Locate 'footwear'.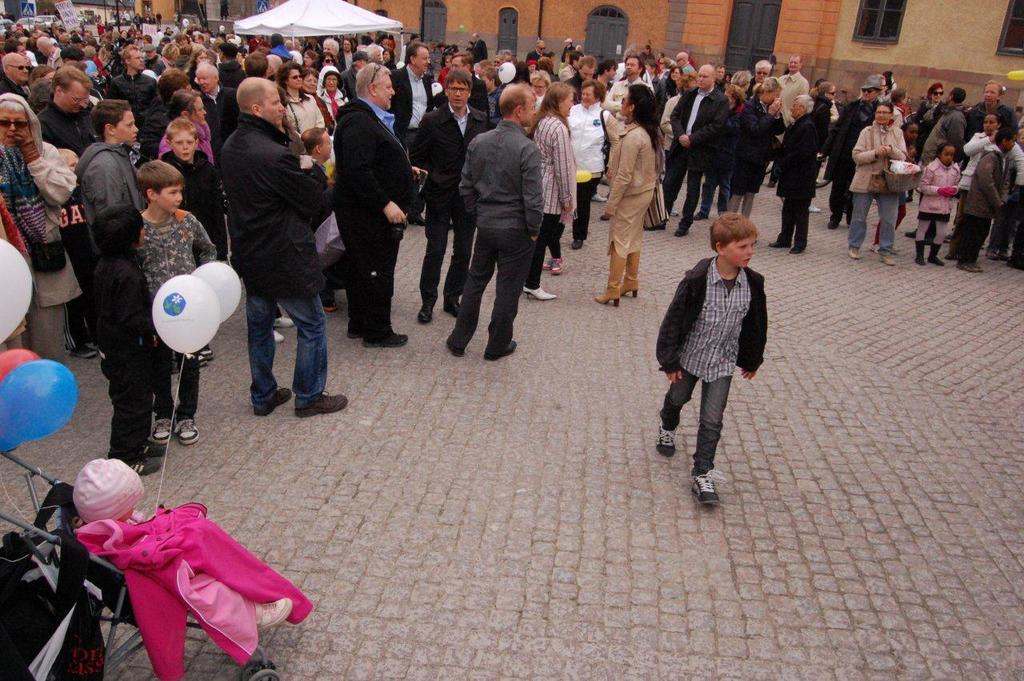
Bounding box: bbox(790, 238, 810, 262).
